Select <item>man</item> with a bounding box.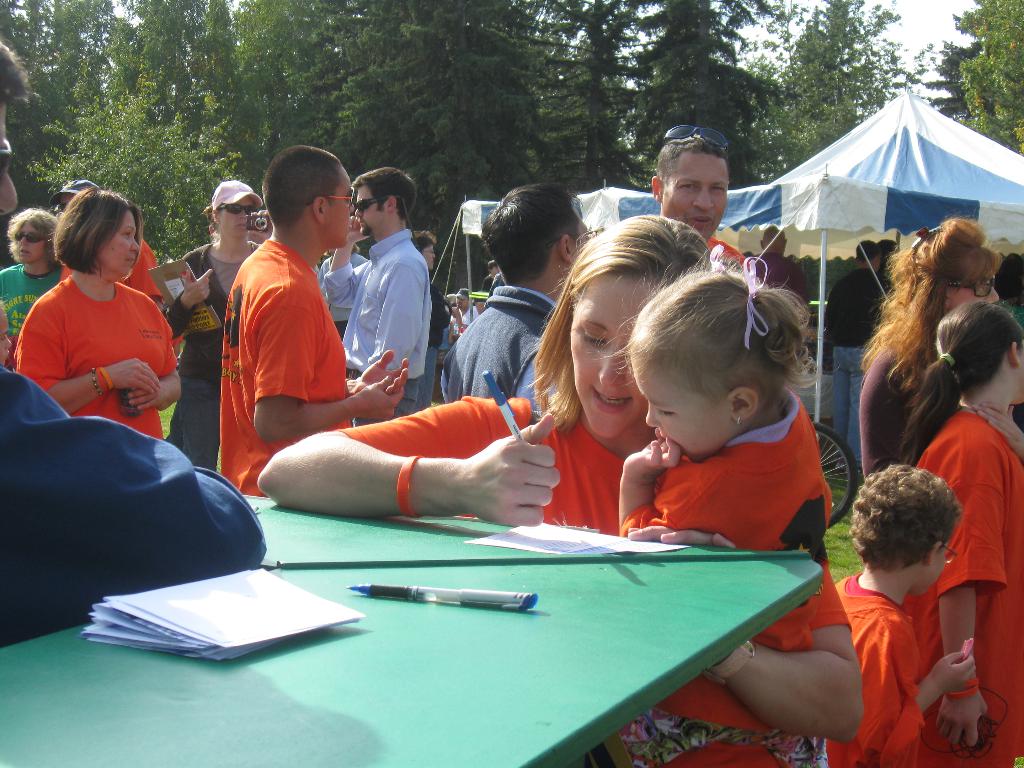
(left=652, top=131, right=729, bottom=242).
